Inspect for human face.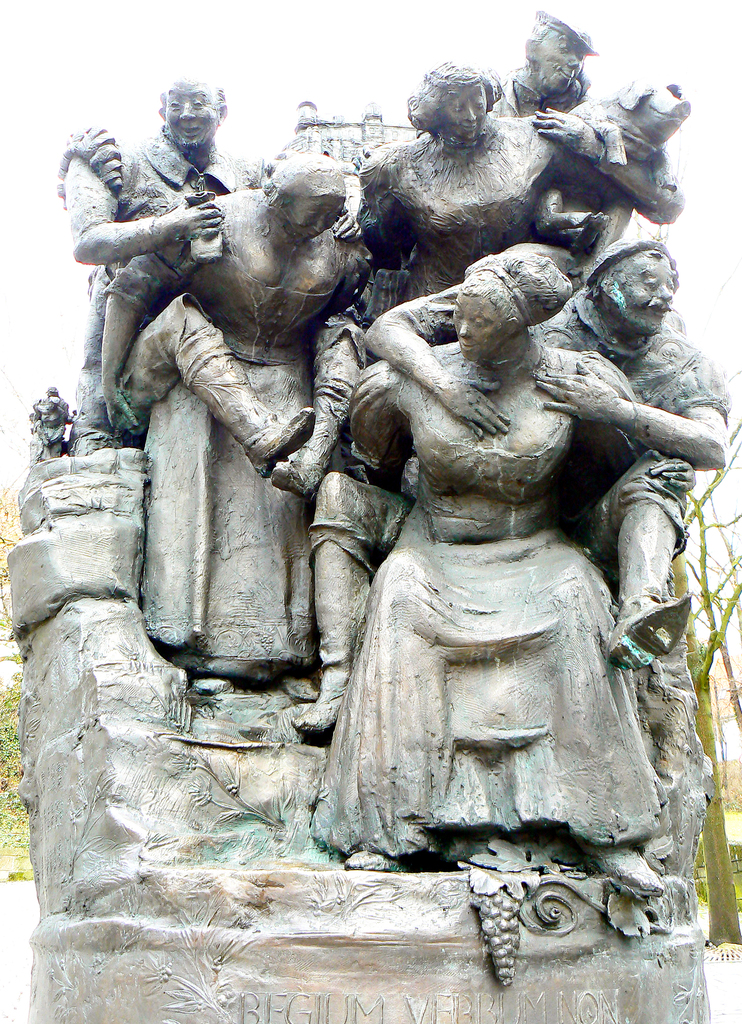
Inspection: x1=535, y1=23, x2=587, y2=93.
